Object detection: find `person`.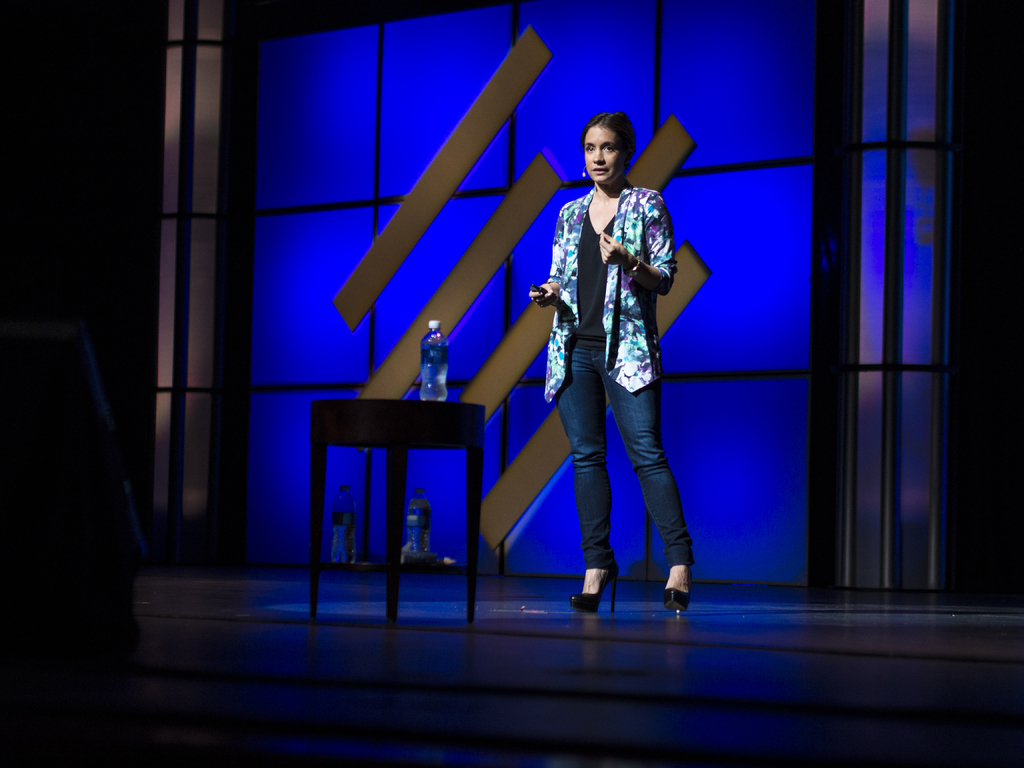
BBox(6, 240, 132, 581).
